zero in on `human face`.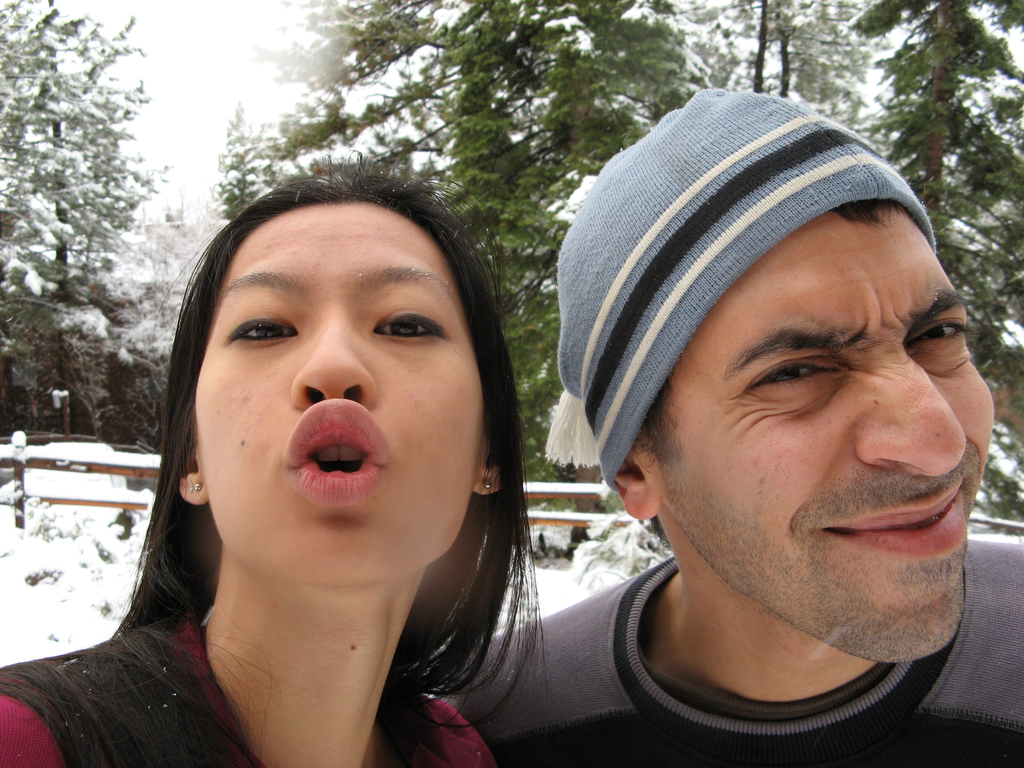
Zeroed in: (191, 199, 481, 579).
